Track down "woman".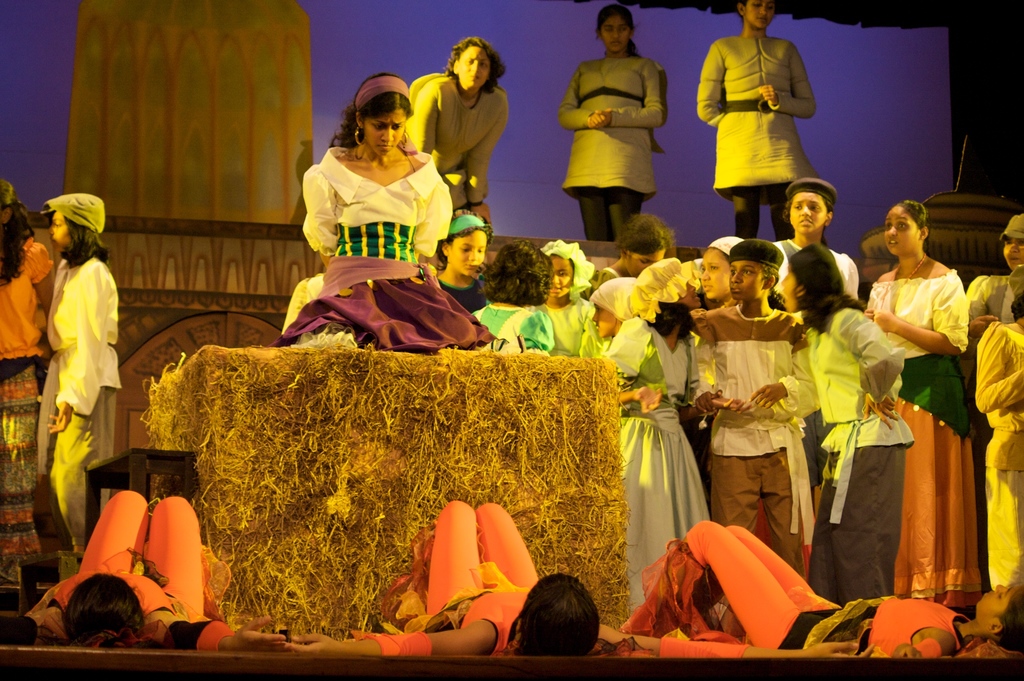
Tracked to (x1=278, y1=499, x2=873, y2=658).
